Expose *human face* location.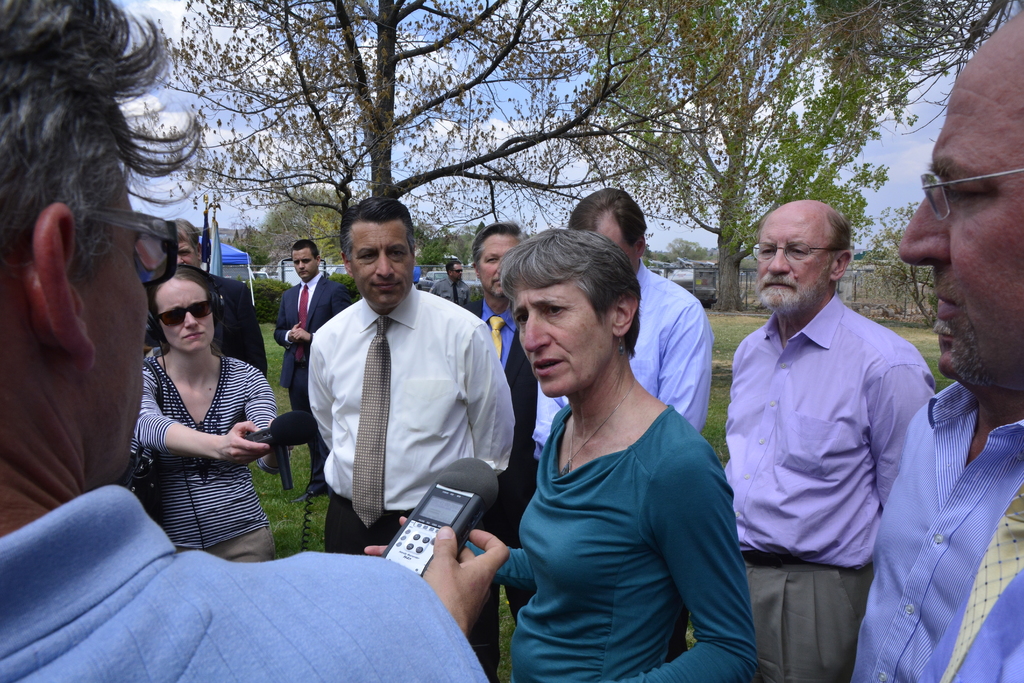
Exposed at box(509, 259, 607, 393).
